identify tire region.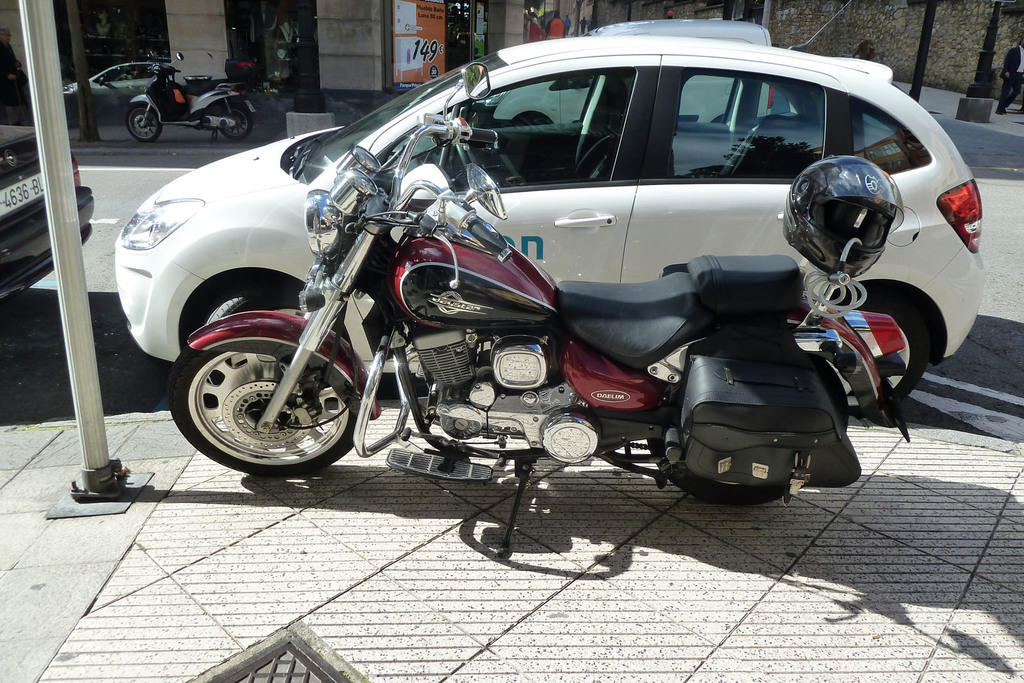
Region: <region>812, 287, 934, 410</region>.
